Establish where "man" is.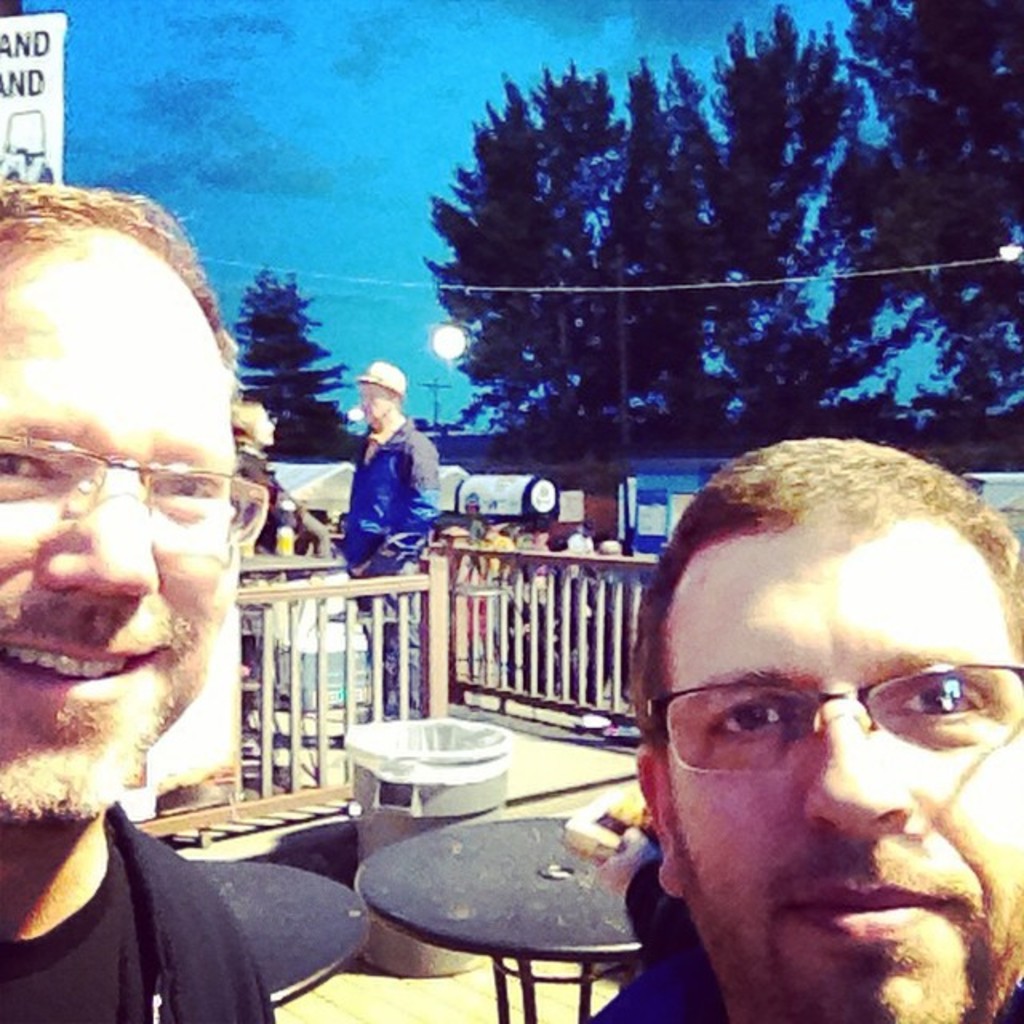
Established at crop(584, 430, 1022, 1022).
